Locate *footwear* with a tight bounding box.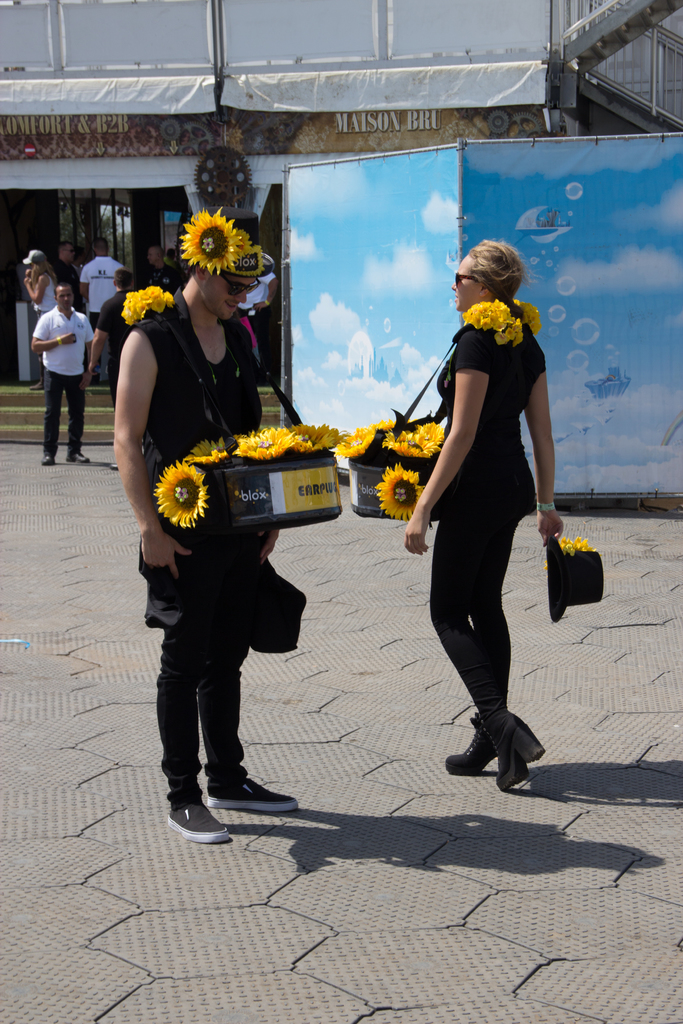
<region>501, 711, 547, 790</region>.
